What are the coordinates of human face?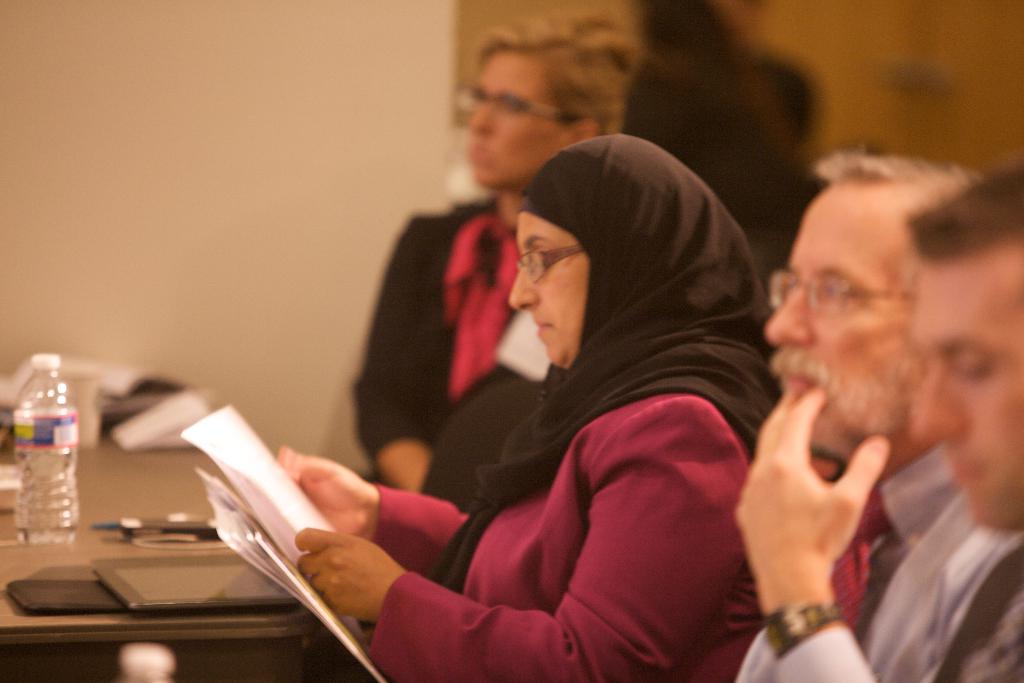
bbox=(514, 210, 590, 370).
